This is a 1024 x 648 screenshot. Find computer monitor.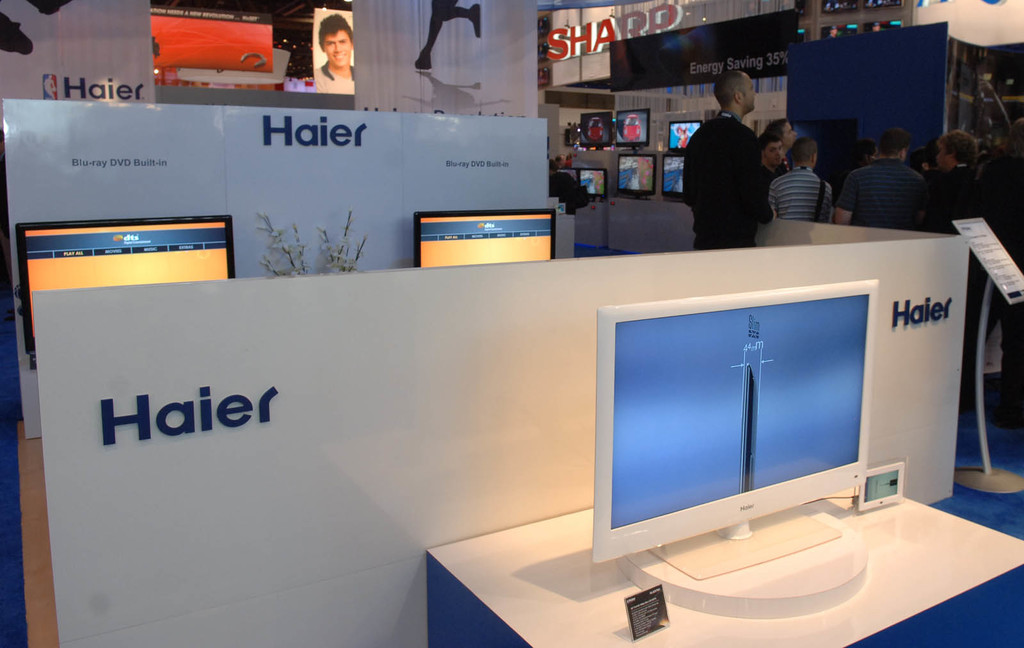
Bounding box: (10, 211, 239, 372).
